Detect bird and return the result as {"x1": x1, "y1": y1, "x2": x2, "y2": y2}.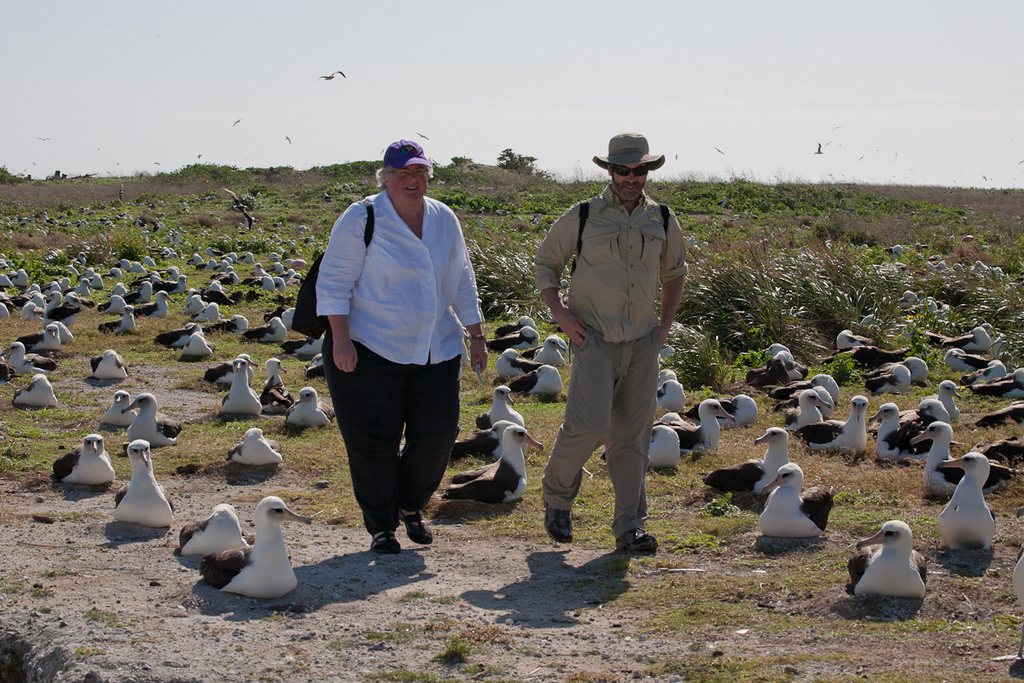
{"x1": 125, "y1": 393, "x2": 183, "y2": 449}.
